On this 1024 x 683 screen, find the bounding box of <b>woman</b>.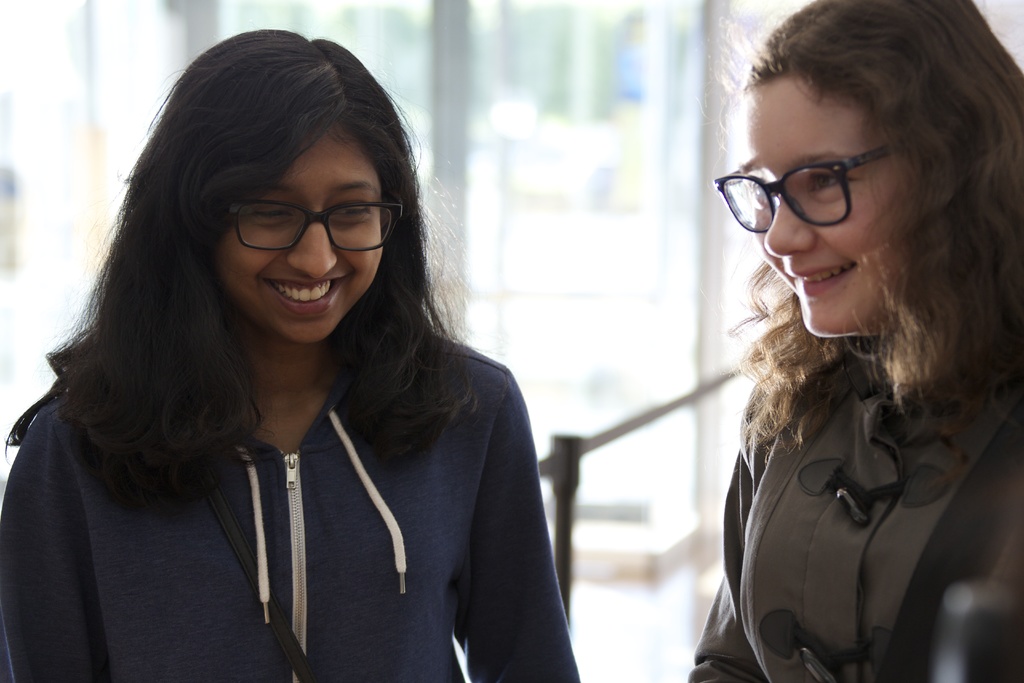
Bounding box: l=18, t=56, r=598, b=680.
